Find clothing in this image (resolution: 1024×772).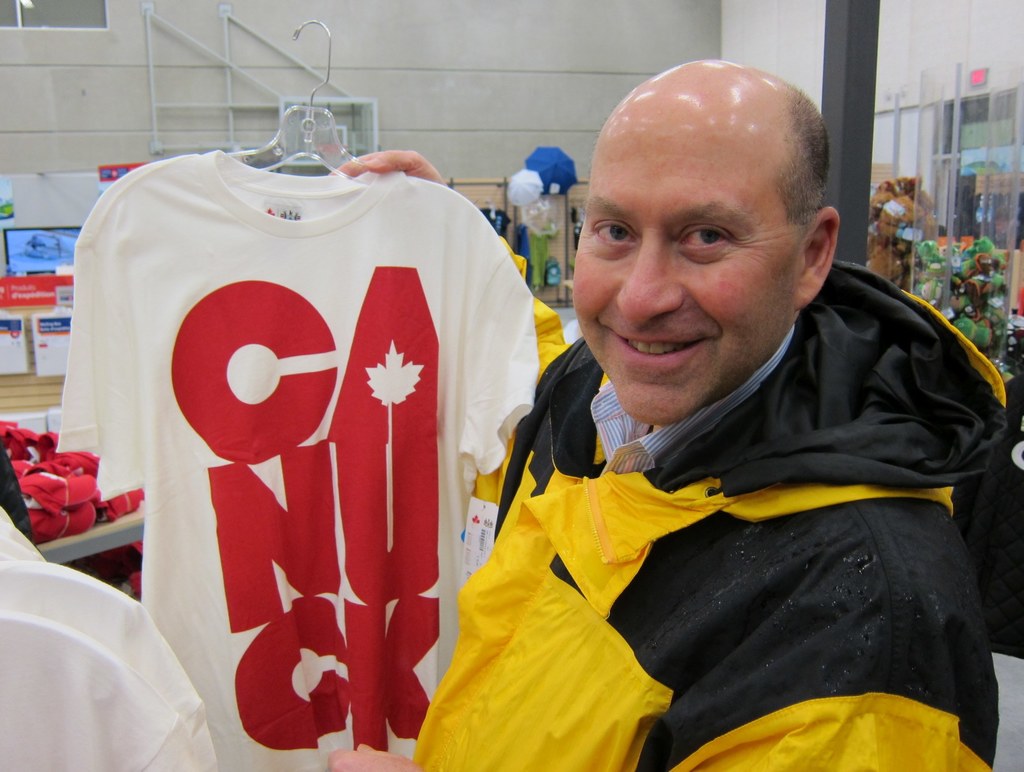
(left=403, top=257, right=1010, bottom=771).
